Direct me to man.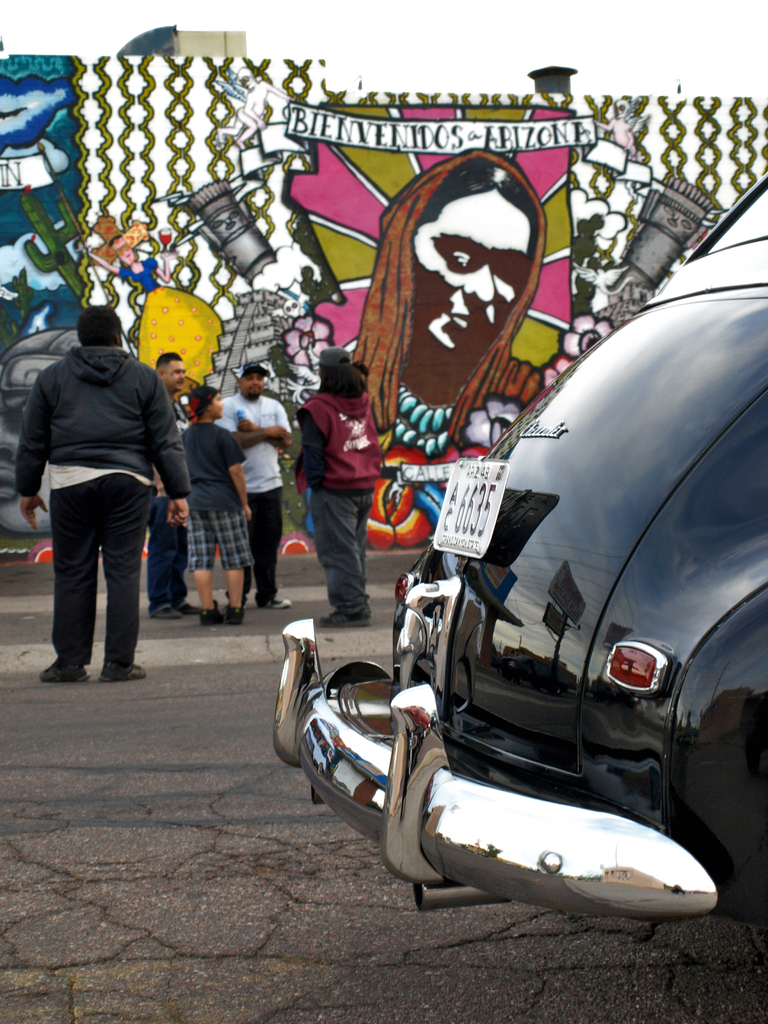
Direction: 19 294 189 706.
